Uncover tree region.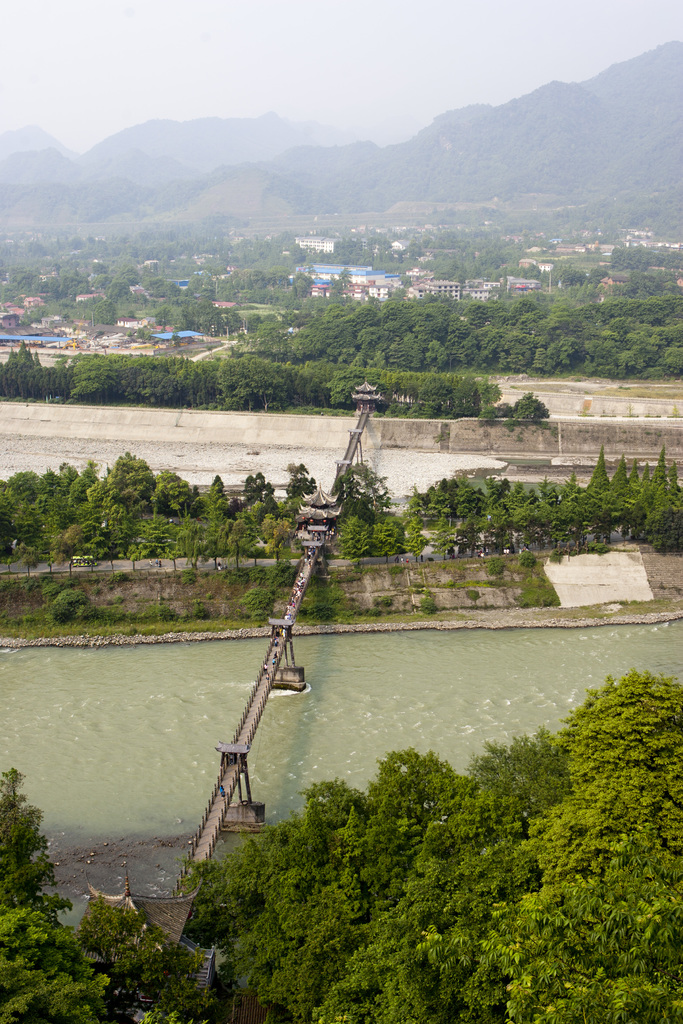
Uncovered: pyautogui.locateOnScreen(299, 365, 327, 409).
